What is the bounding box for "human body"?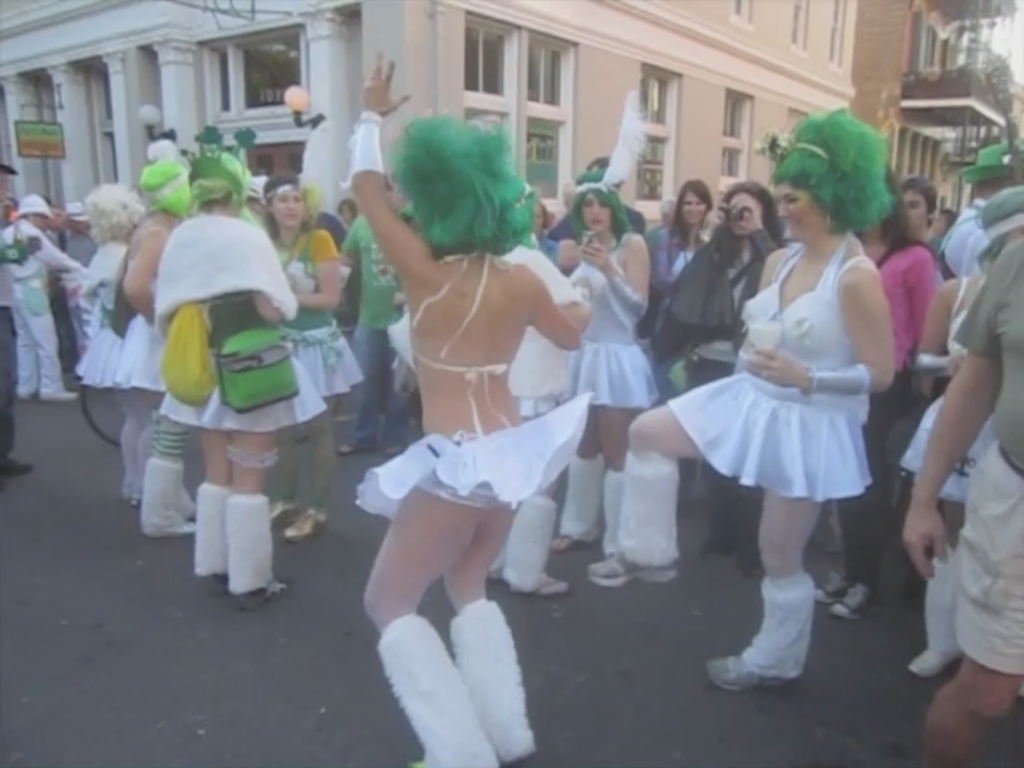
x1=0 y1=185 x2=77 y2=404.
